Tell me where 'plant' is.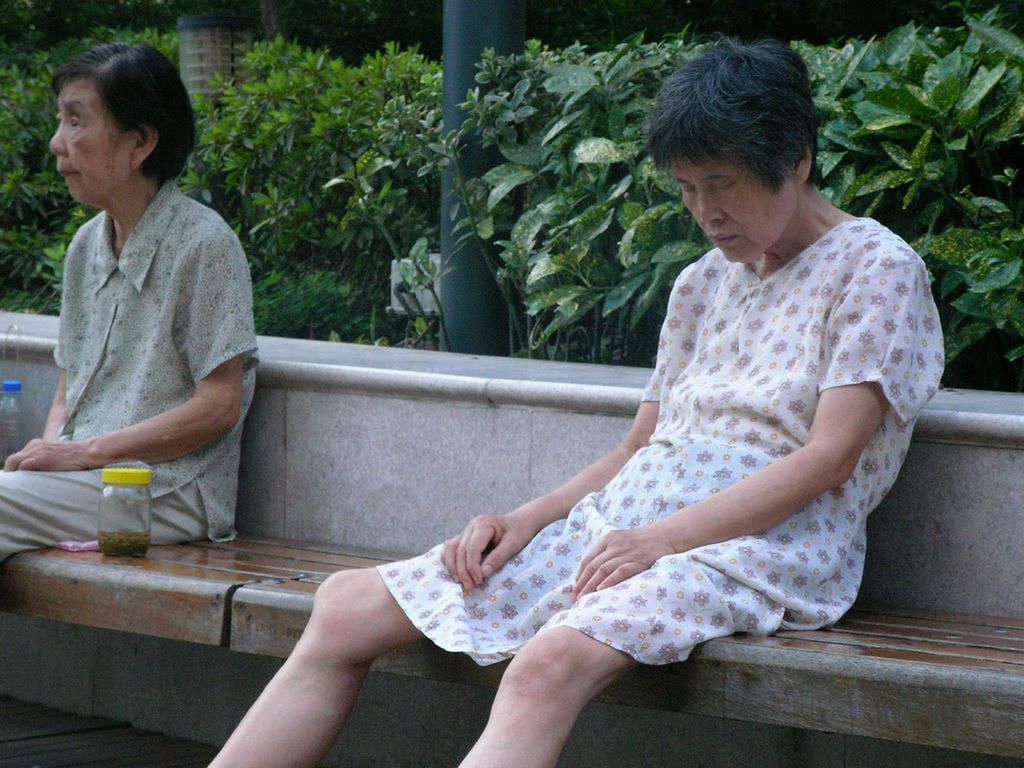
'plant' is at <bbox>256, 272, 361, 343</bbox>.
